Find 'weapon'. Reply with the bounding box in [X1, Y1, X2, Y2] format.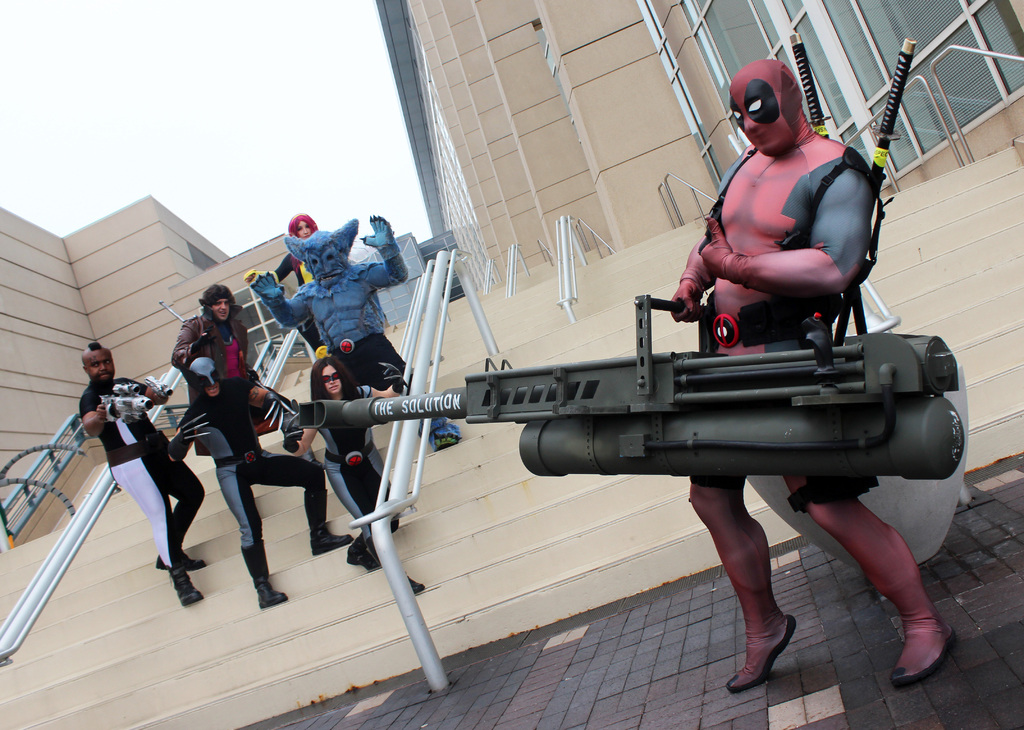
[259, 390, 291, 437].
